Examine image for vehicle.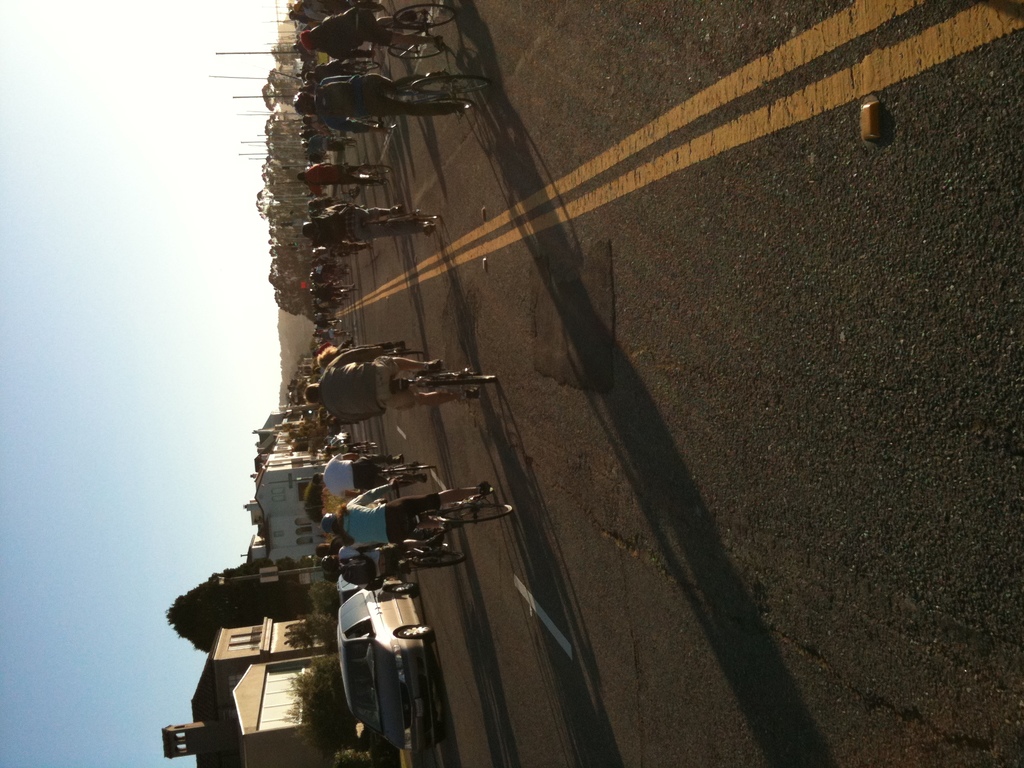
Examination result: crop(358, 0, 459, 65).
